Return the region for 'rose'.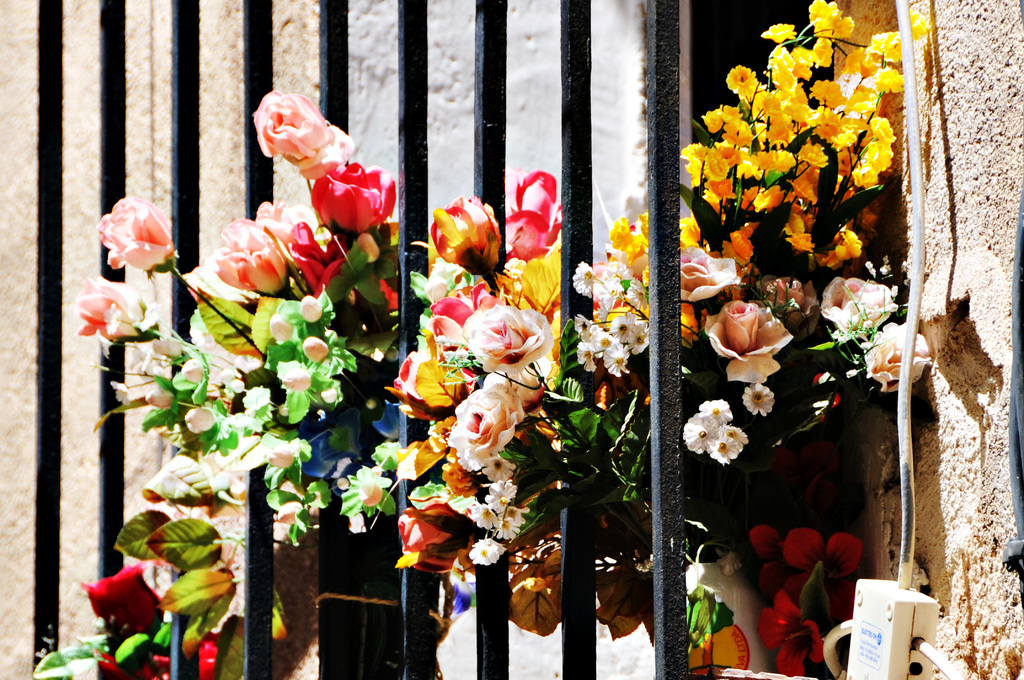
700/301/788/386.
